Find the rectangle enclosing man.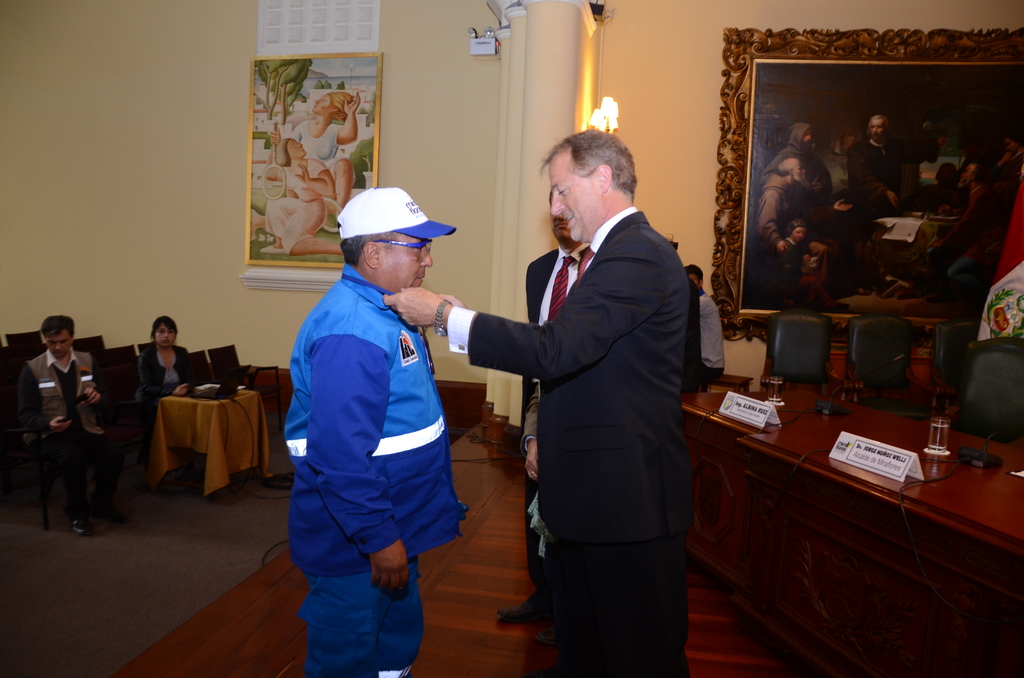
<bbox>840, 117, 918, 222</bbox>.
